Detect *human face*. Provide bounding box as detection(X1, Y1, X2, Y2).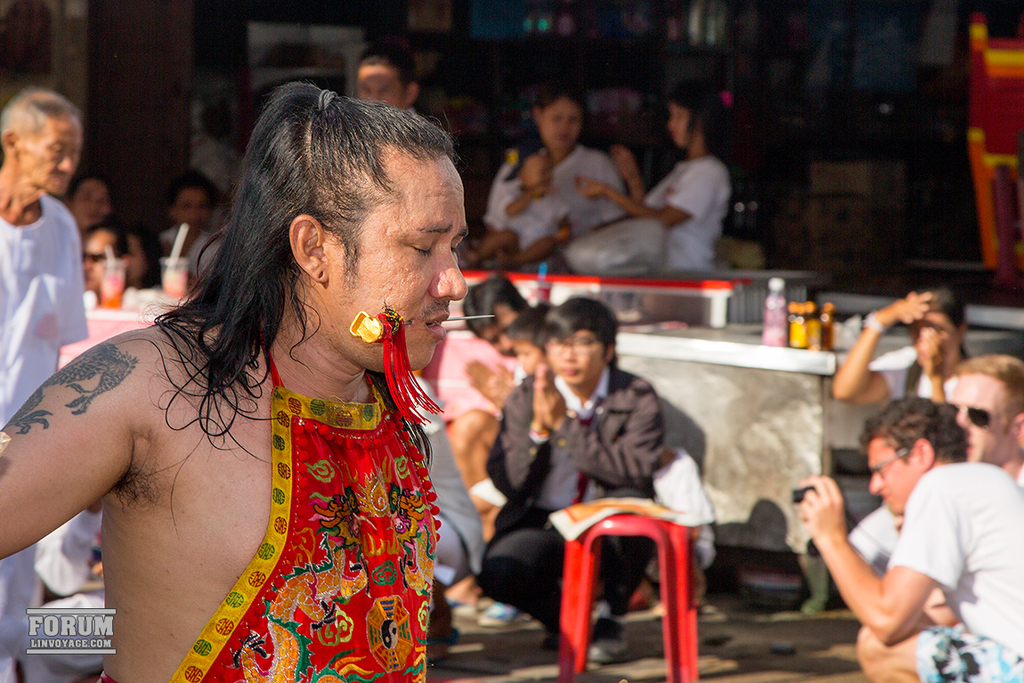
detection(354, 66, 402, 110).
